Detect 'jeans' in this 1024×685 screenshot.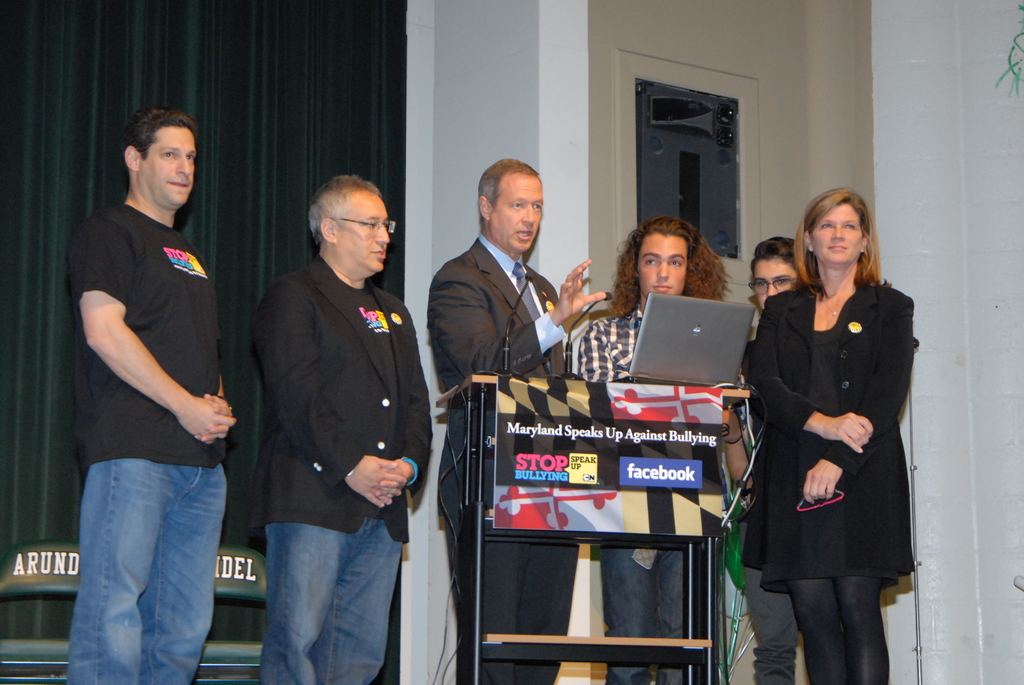
Detection: bbox(598, 551, 684, 684).
